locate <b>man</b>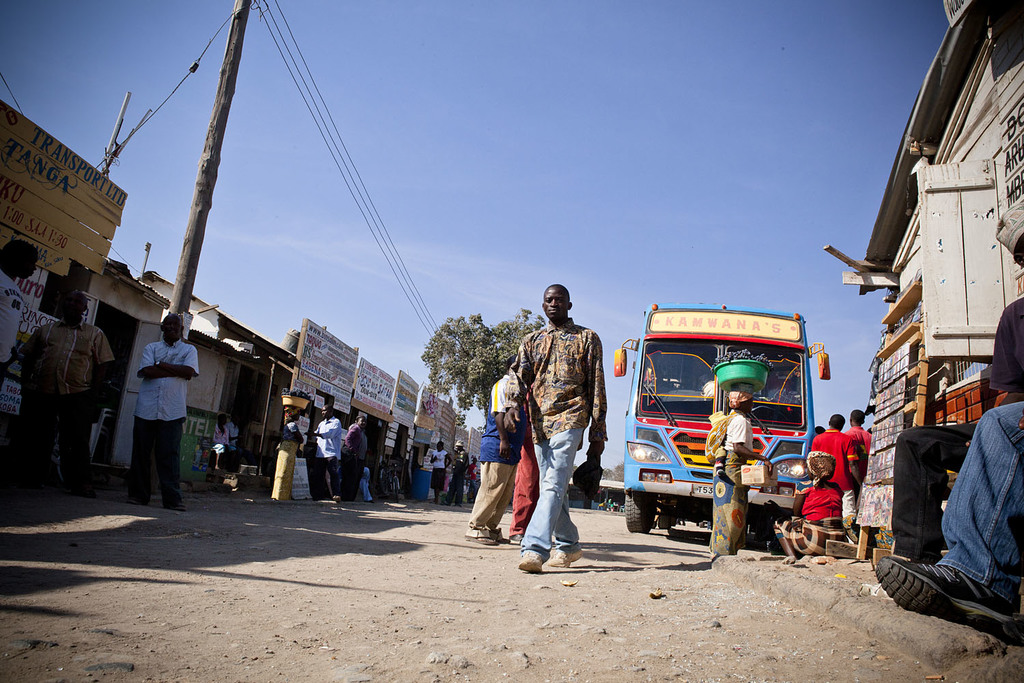
detection(211, 412, 233, 469)
